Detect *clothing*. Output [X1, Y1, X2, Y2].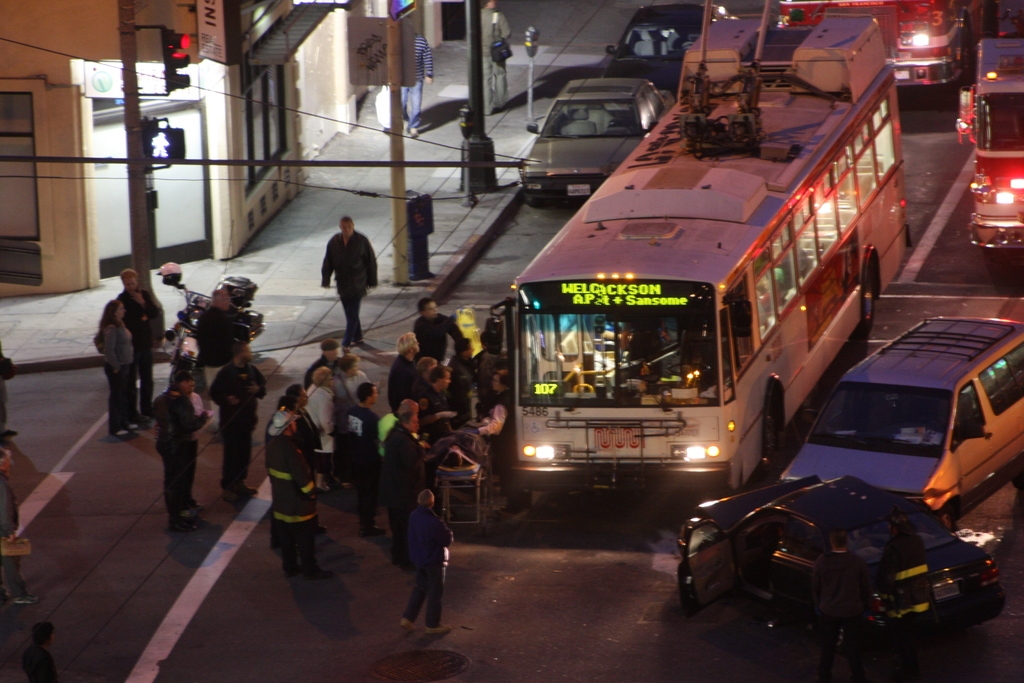
[207, 356, 270, 498].
